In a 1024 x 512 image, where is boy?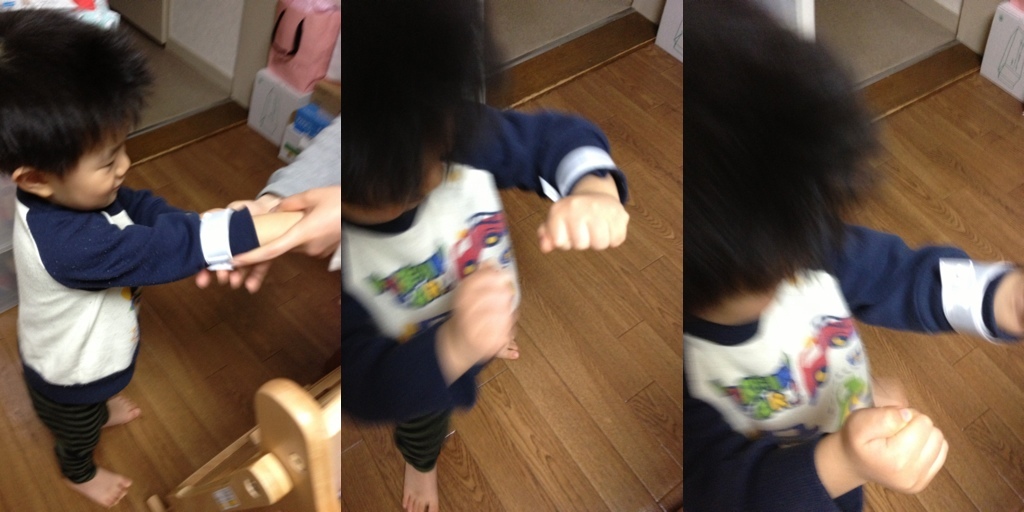
(0,1,359,509).
